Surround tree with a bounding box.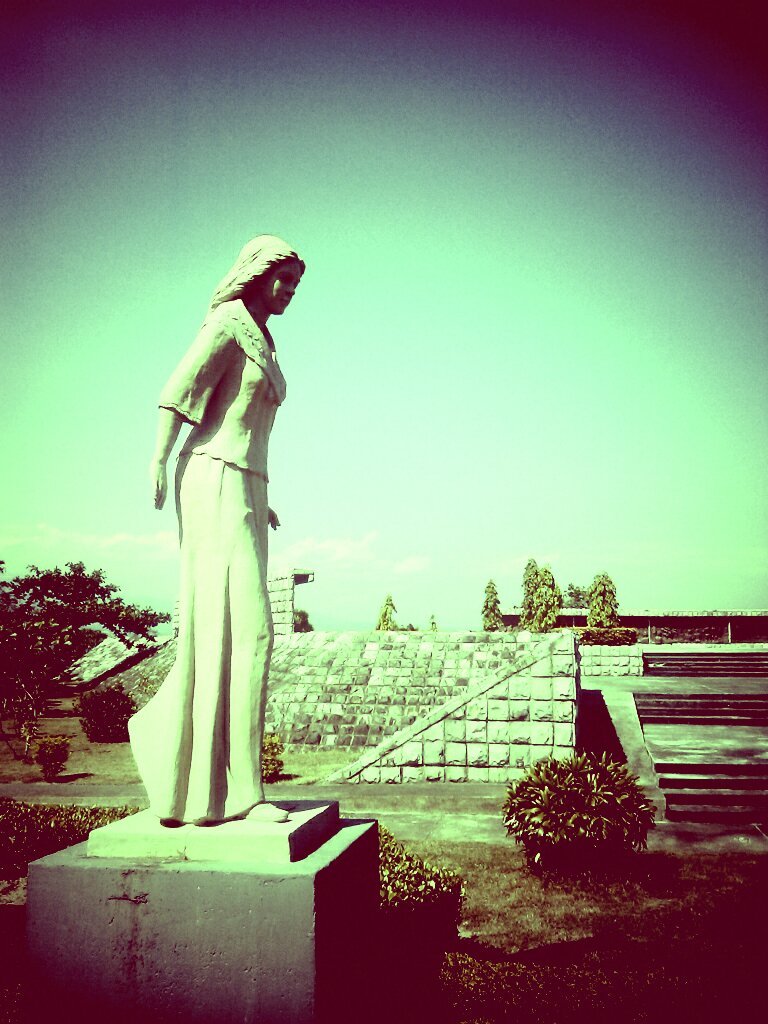
531 565 561 640.
